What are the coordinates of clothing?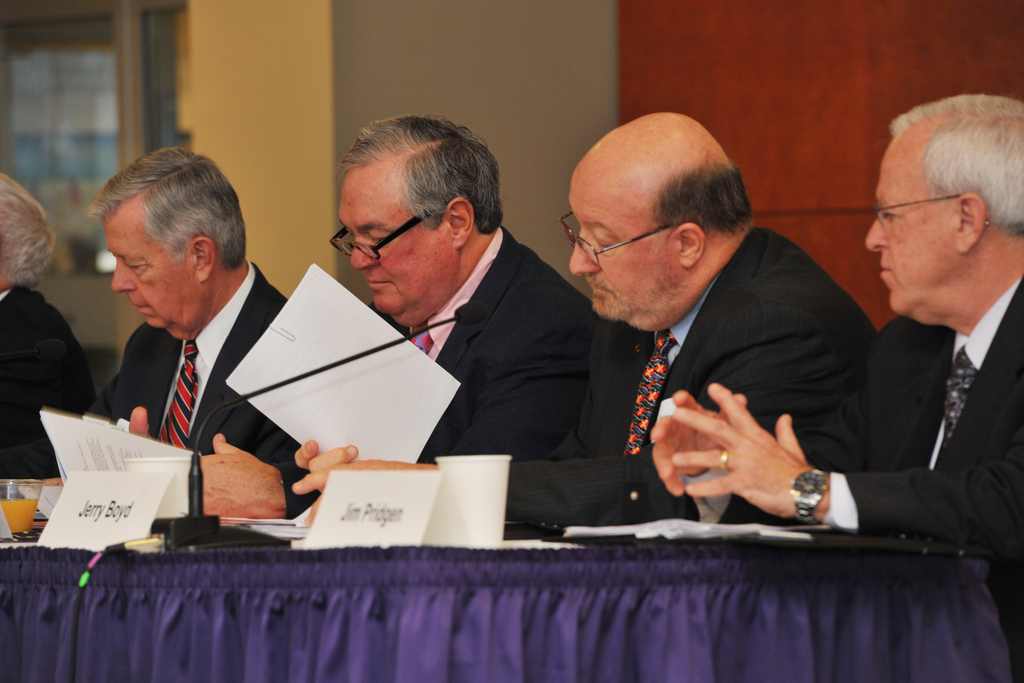
l=676, t=272, r=1023, b=682.
